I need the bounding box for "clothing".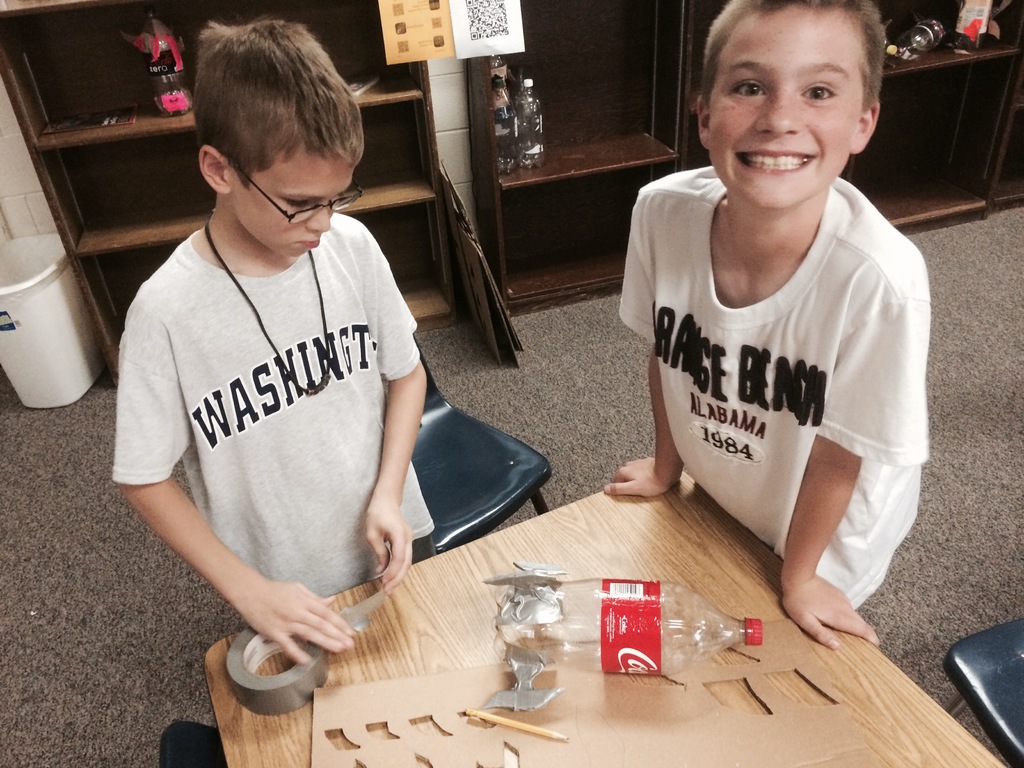
Here it is: pyautogui.locateOnScreen(111, 214, 432, 616).
